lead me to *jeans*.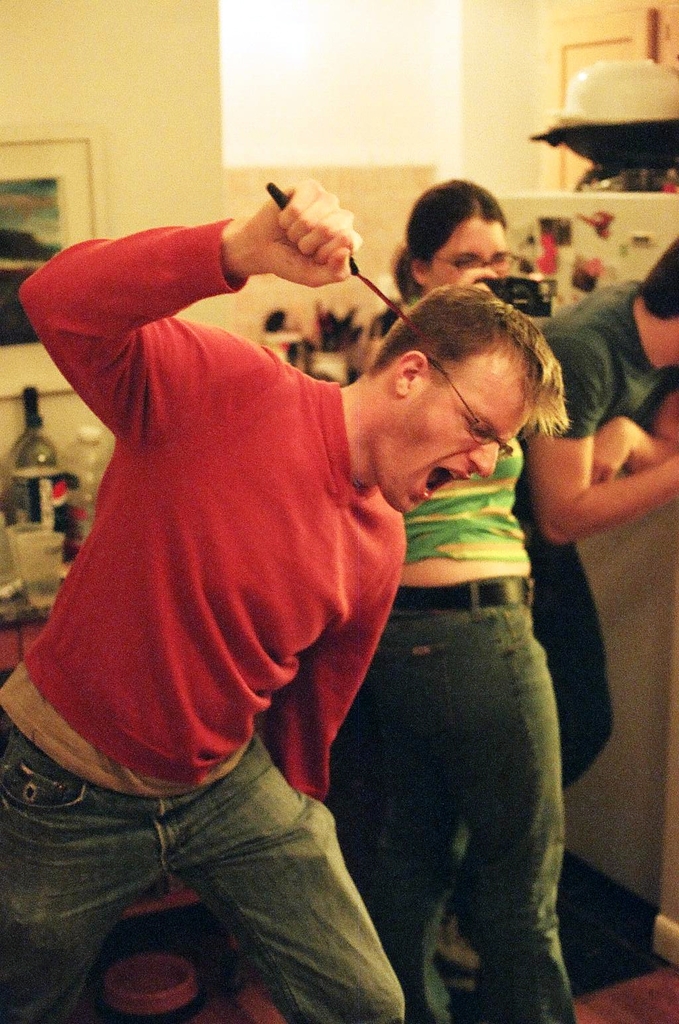
Lead to <bbox>334, 573, 580, 1023</bbox>.
